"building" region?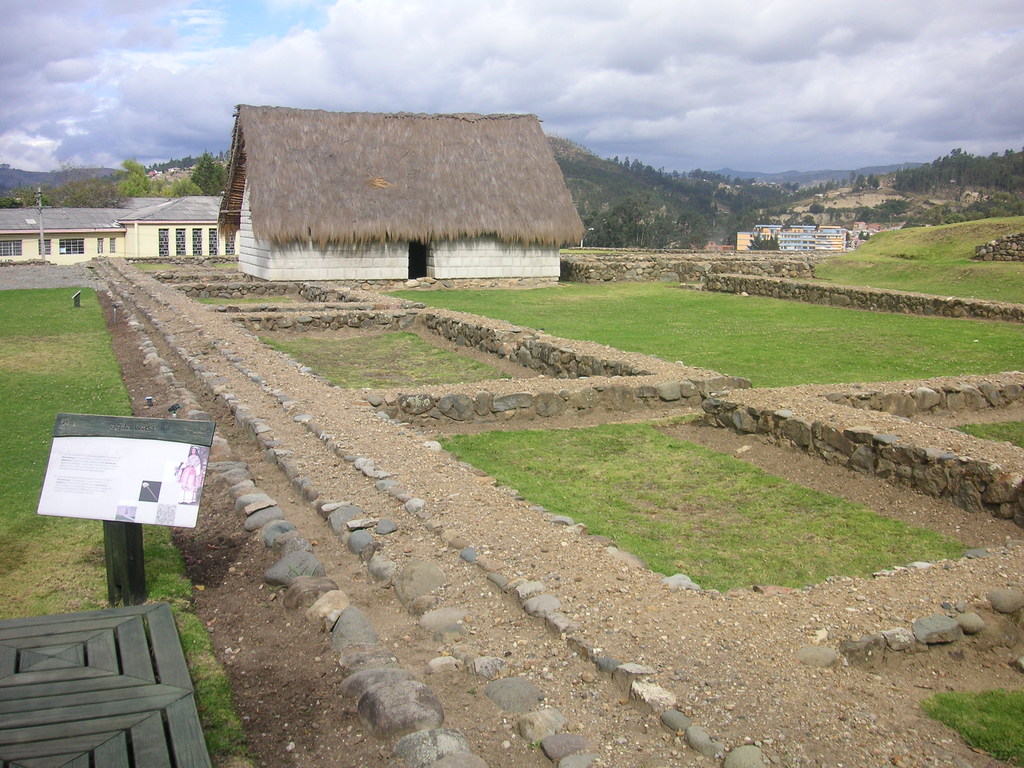
region(216, 102, 583, 282)
